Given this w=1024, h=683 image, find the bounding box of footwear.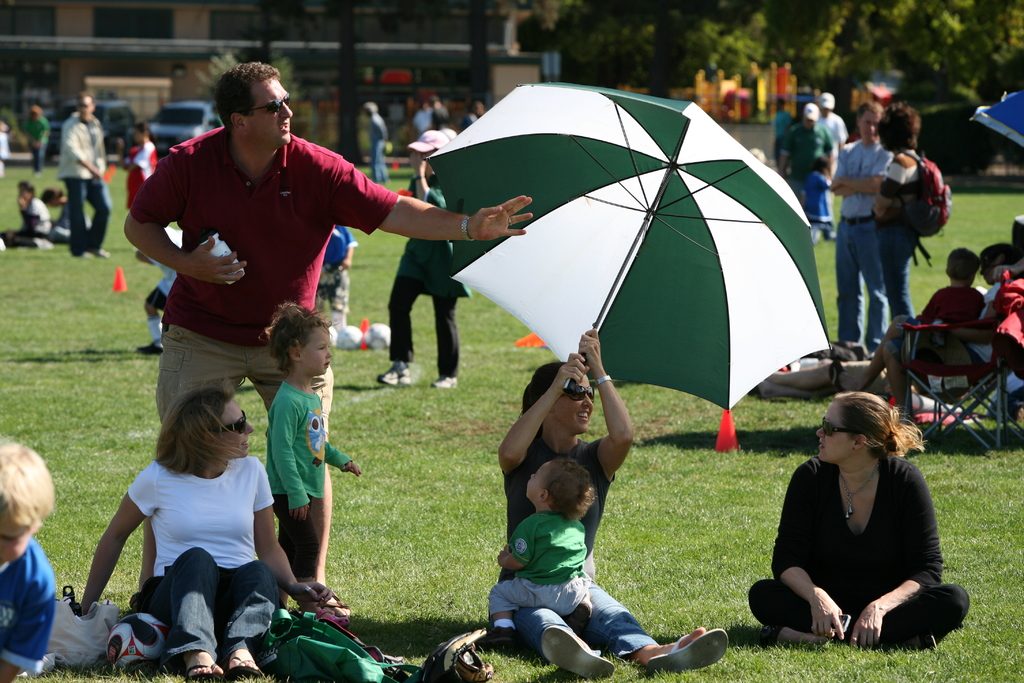
BBox(431, 374, 454, 390).
